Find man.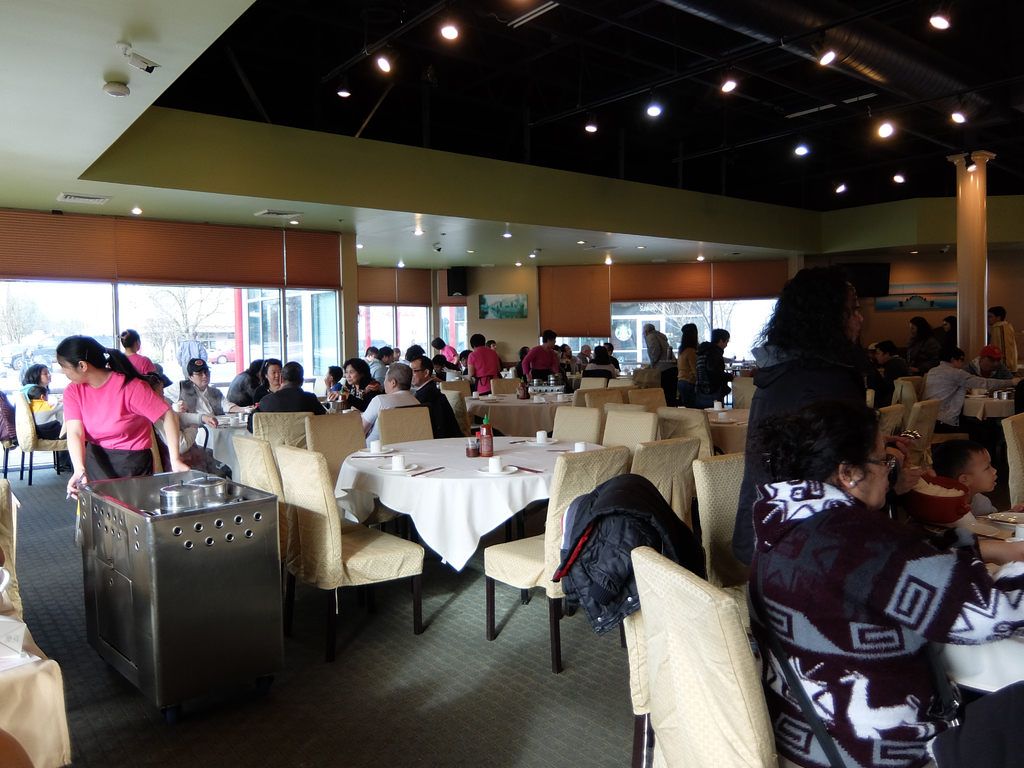
[575,342,593,366].
